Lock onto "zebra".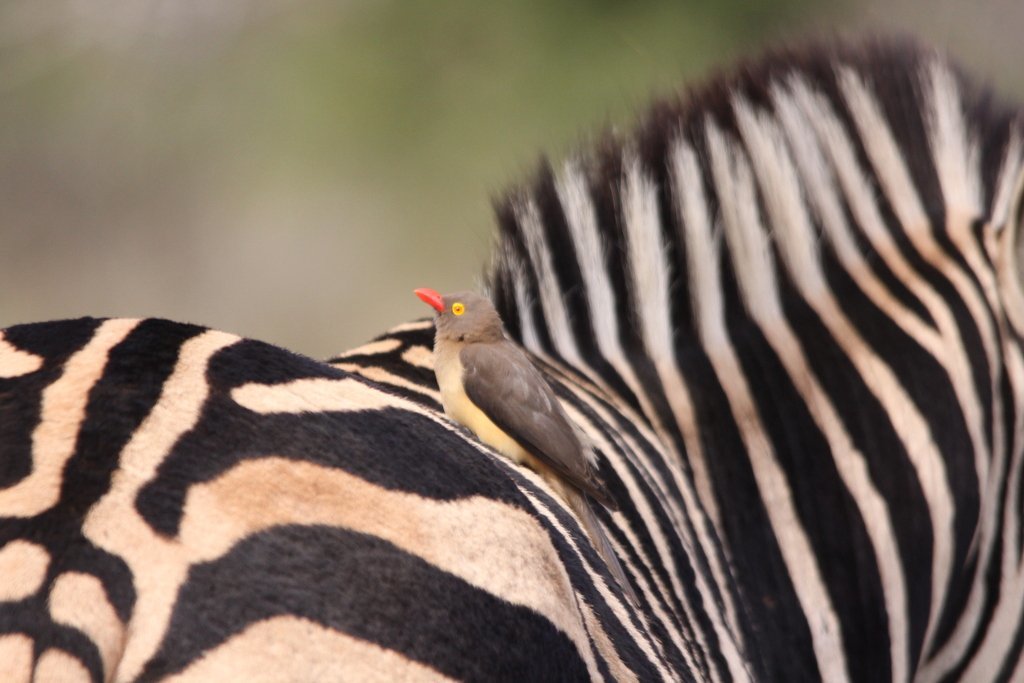
Locked: bbox=[0, 22, 1023, 682].
